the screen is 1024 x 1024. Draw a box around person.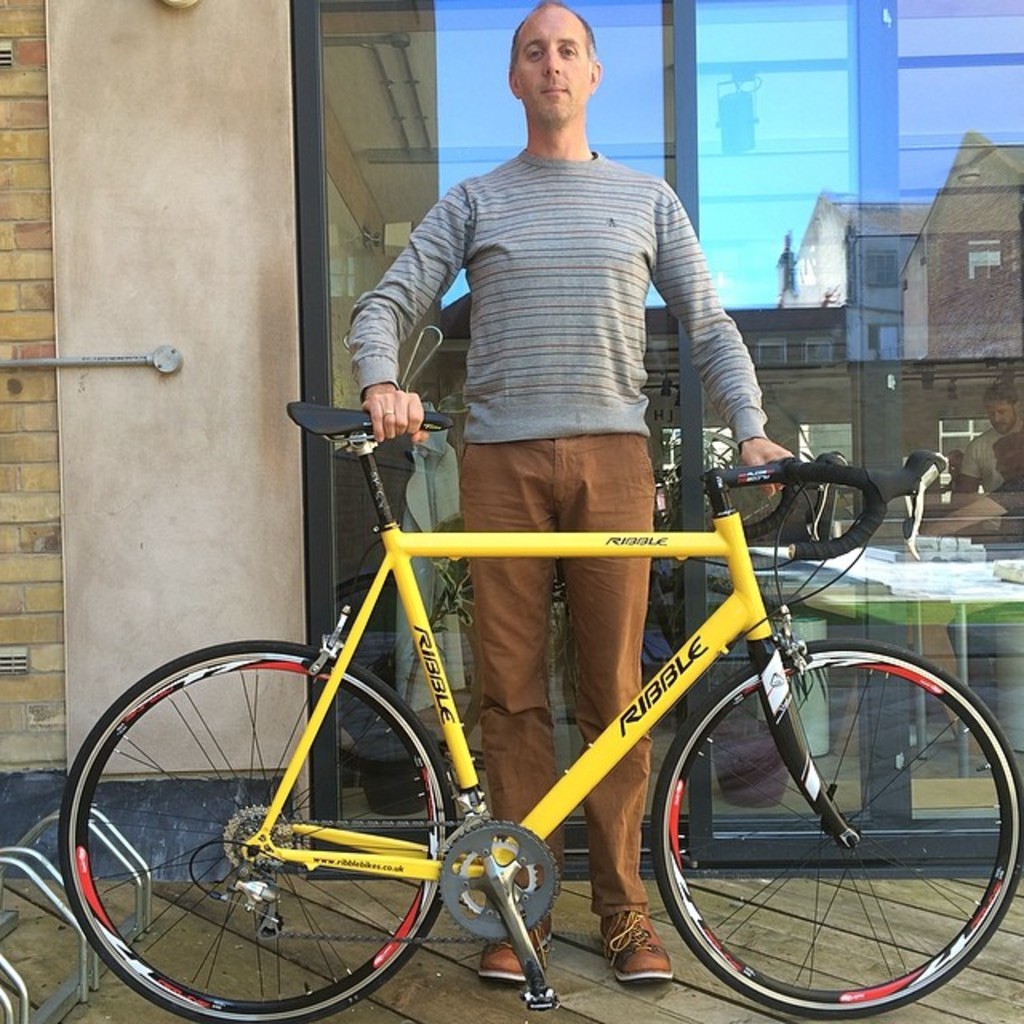
339 0 803 990.
